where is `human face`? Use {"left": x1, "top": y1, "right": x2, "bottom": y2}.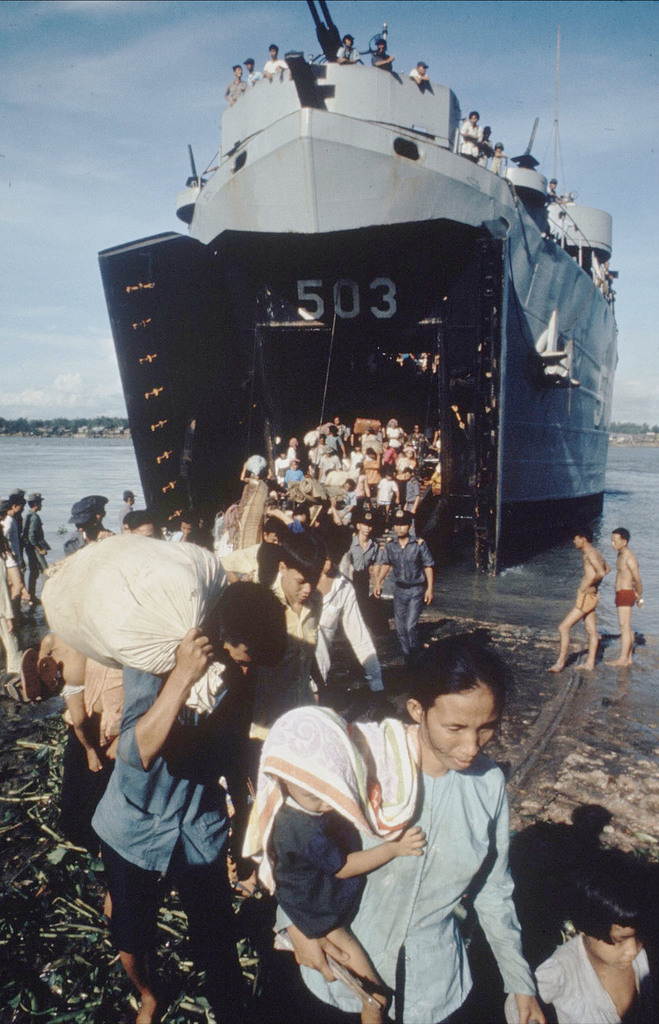
{"left": 595, "top": 901, "right": 647, "bottom": 973}.
